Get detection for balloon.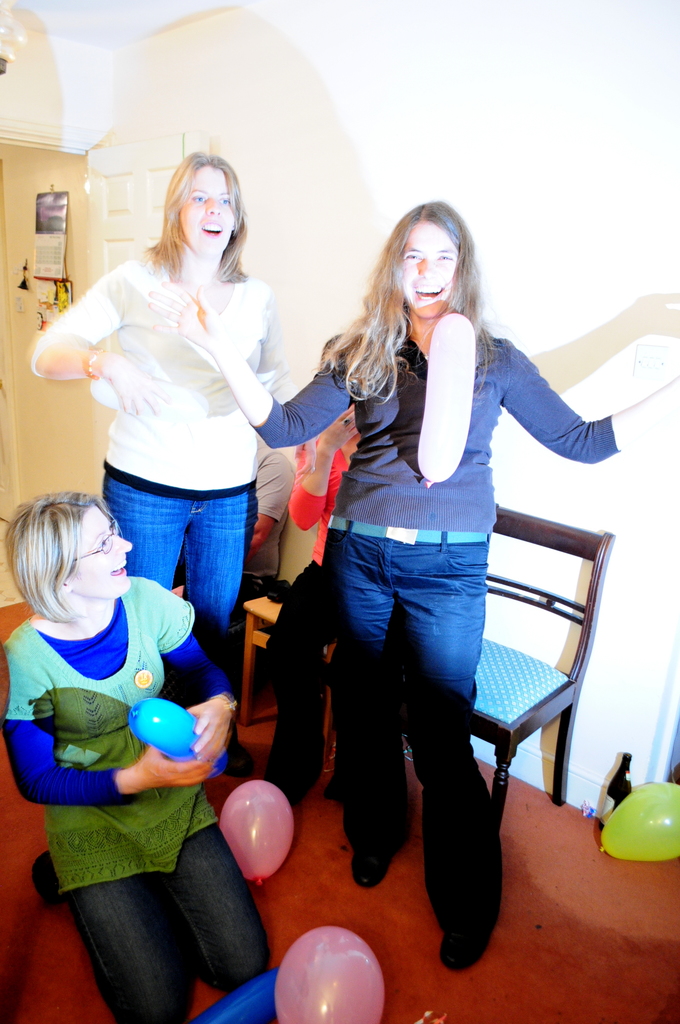
Detection: (left=273, top=926, right=385, bottom=1023).
